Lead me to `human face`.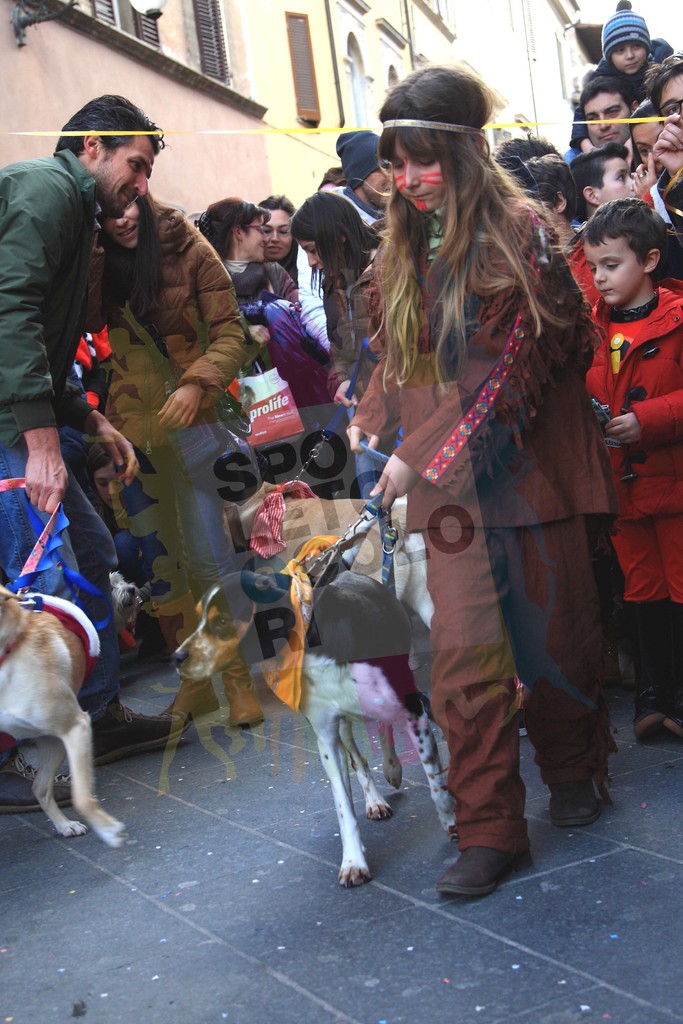
Lead to select_region(107, 132, 154, 216).
